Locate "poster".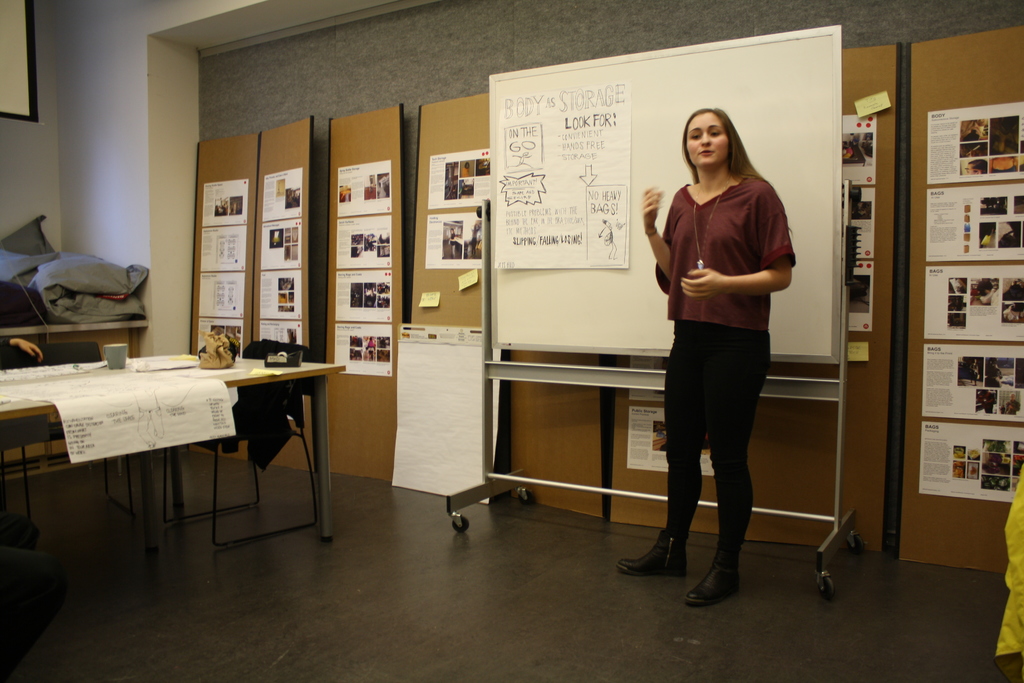
Bounding box: pyautogui.locateOnScreen(460, 272, 476, 288).
